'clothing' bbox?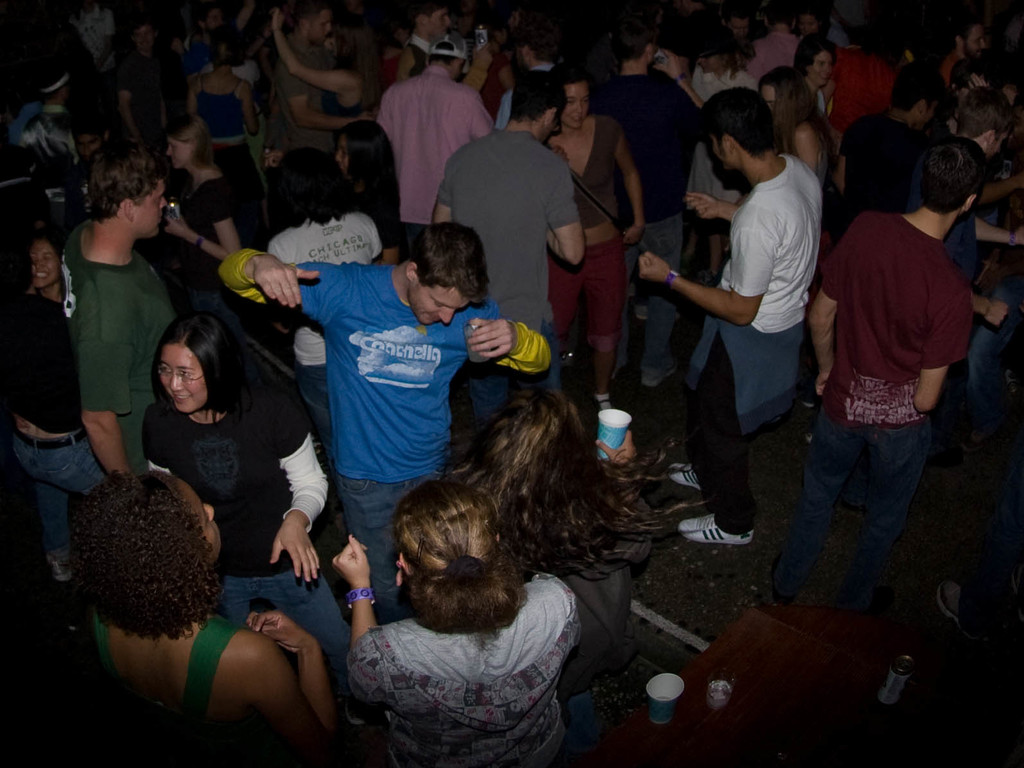
(left=558, top=111, right=625, bottom=349)
